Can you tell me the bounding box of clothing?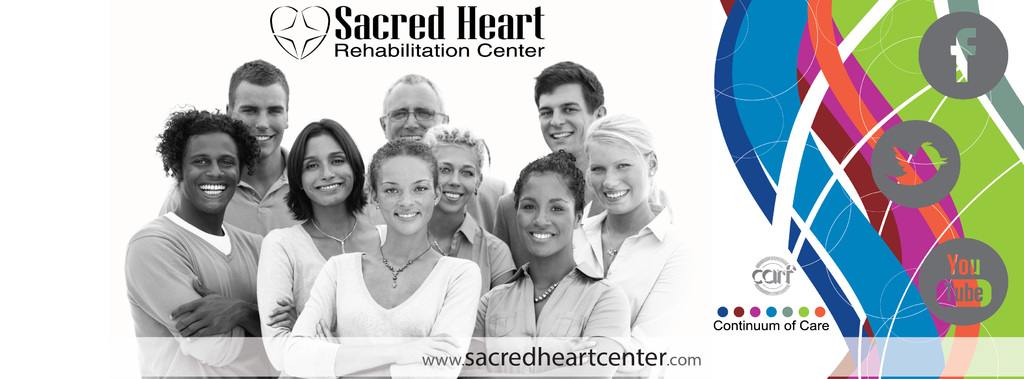
Rect(278, 249, 481, 378).
